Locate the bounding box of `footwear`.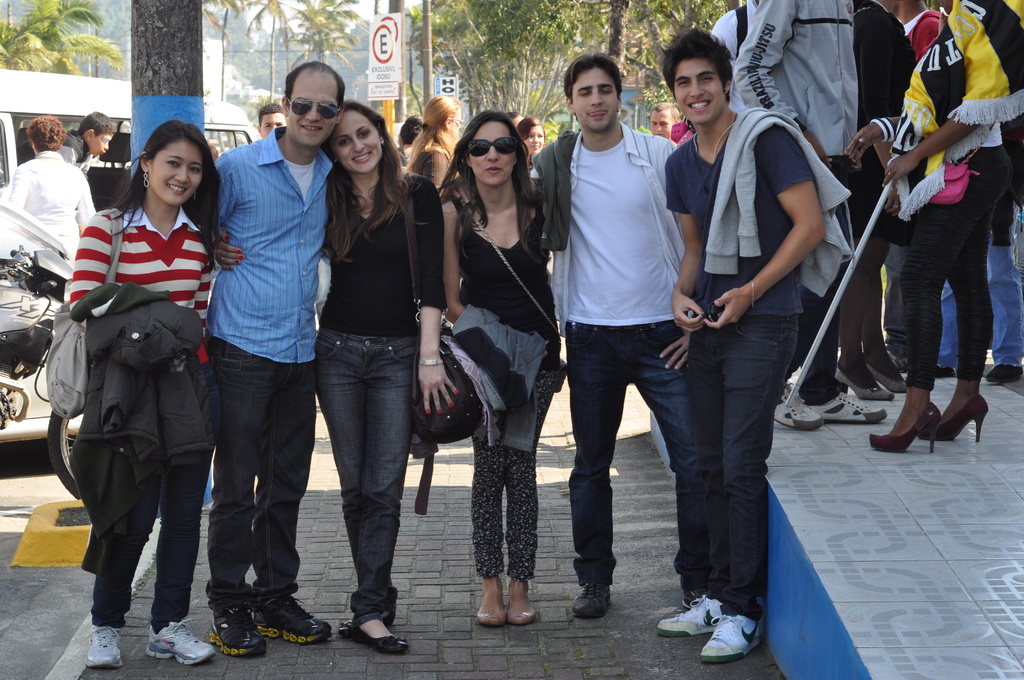
Bounding box: (81, 622, 122, 671).
